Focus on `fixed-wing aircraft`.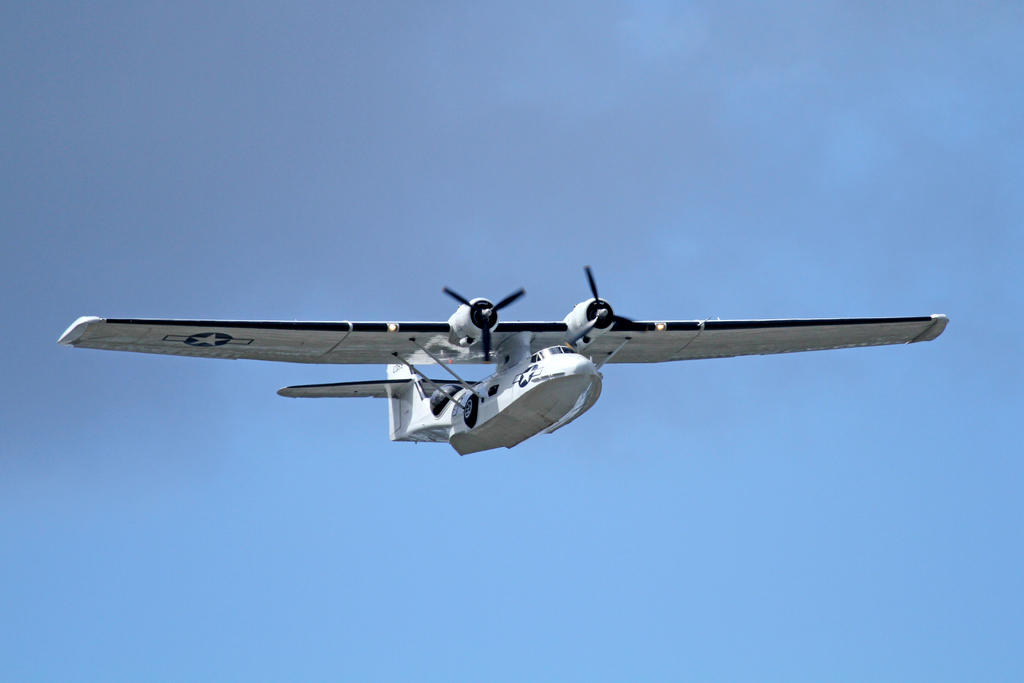
Focused at region(62, 268, 949, 453).
